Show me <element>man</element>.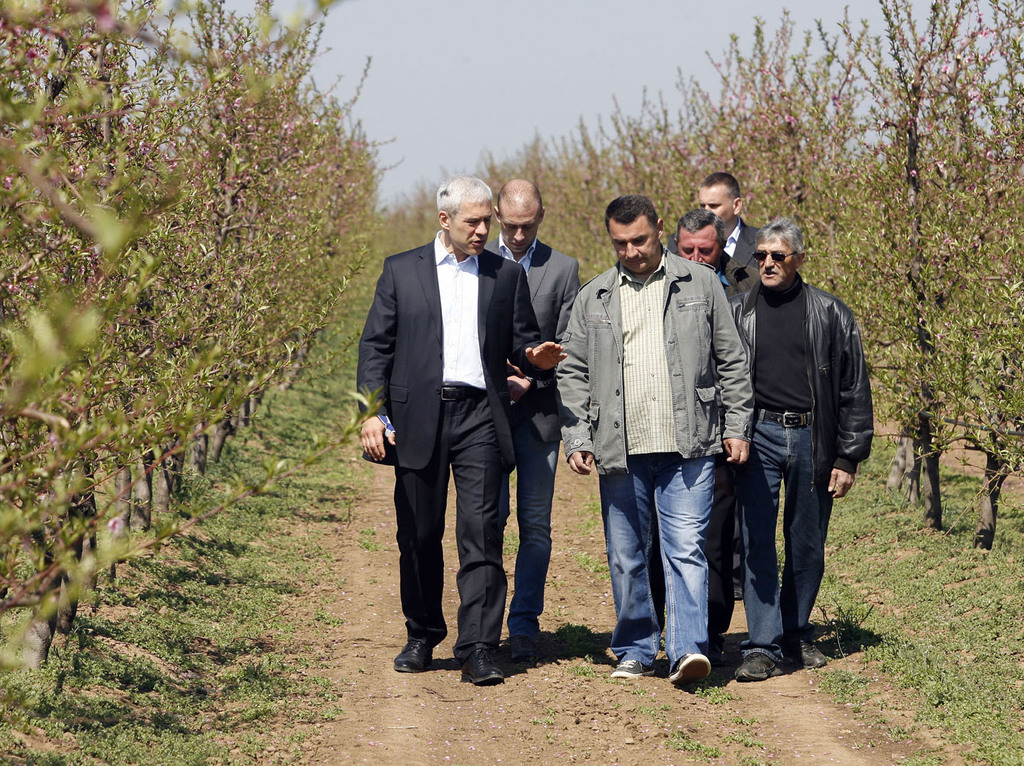
<element>man</element> is here: <bbox>715, 208, 874, 669</bbox>.
